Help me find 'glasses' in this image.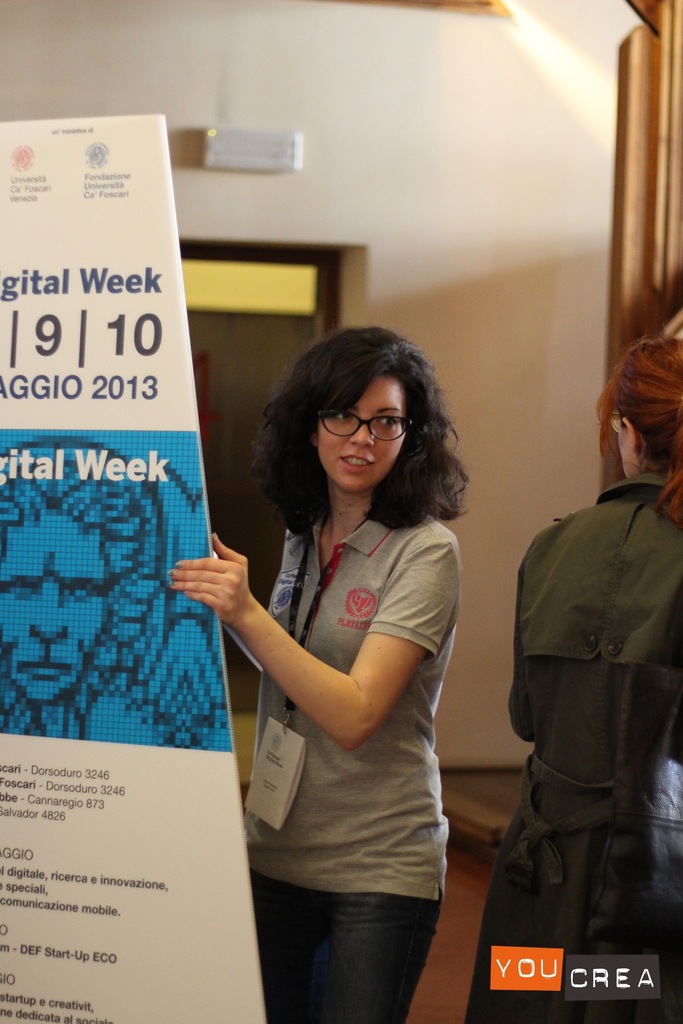
Found it: region(311, 406, 418, 445).
